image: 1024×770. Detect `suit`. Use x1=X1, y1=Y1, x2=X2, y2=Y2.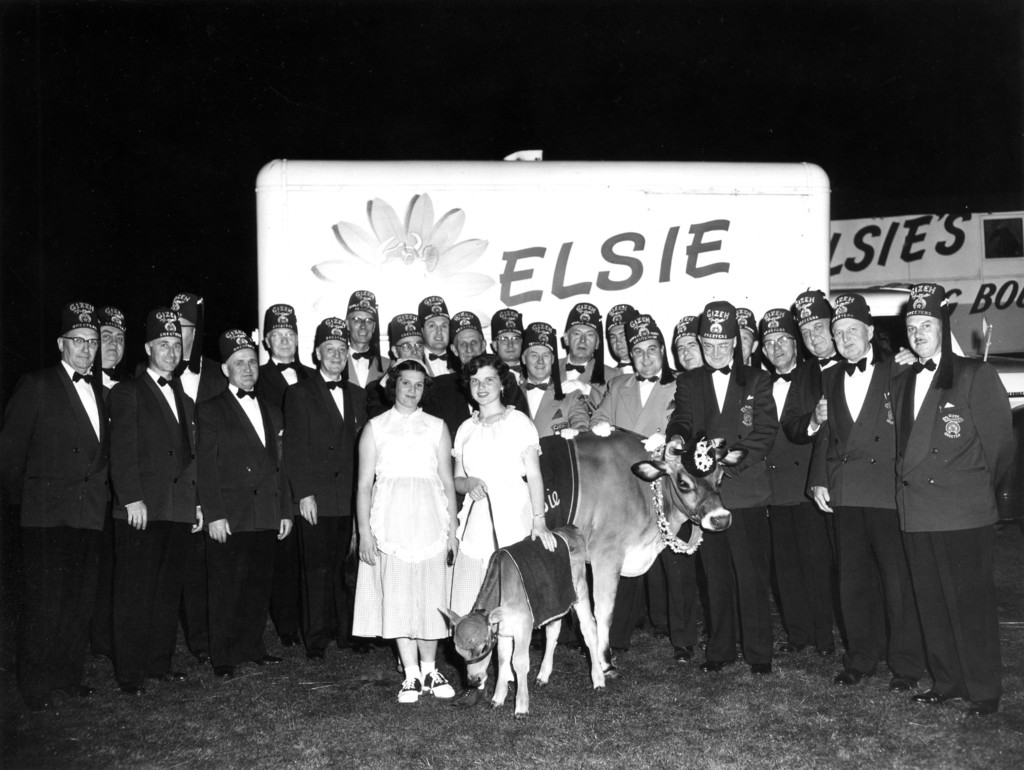
x1=611, y1=359, x2=632, y2=374.
